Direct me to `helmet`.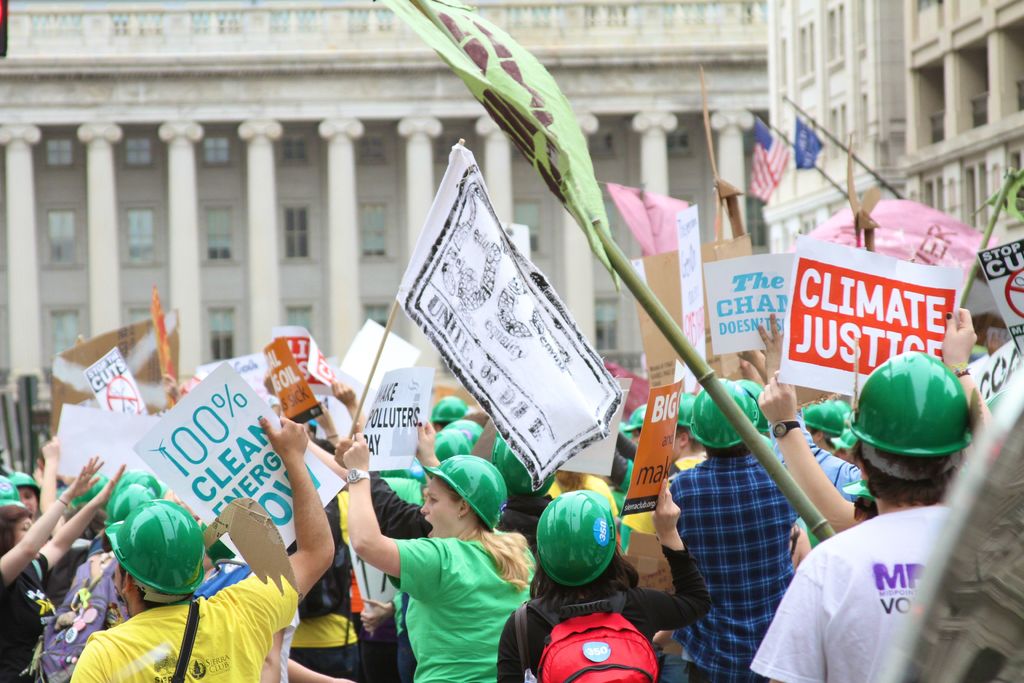
Direction: (537, 485, 618, 590).
